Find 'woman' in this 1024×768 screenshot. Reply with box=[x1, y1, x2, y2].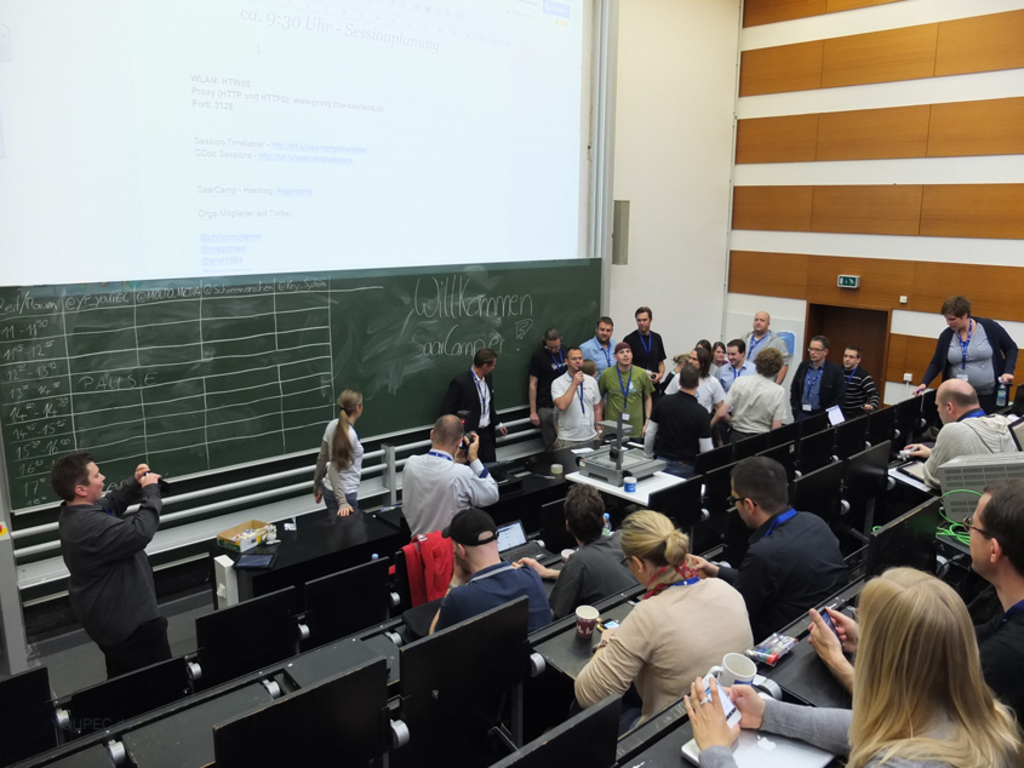
box=[583, 522, 765, 738].
